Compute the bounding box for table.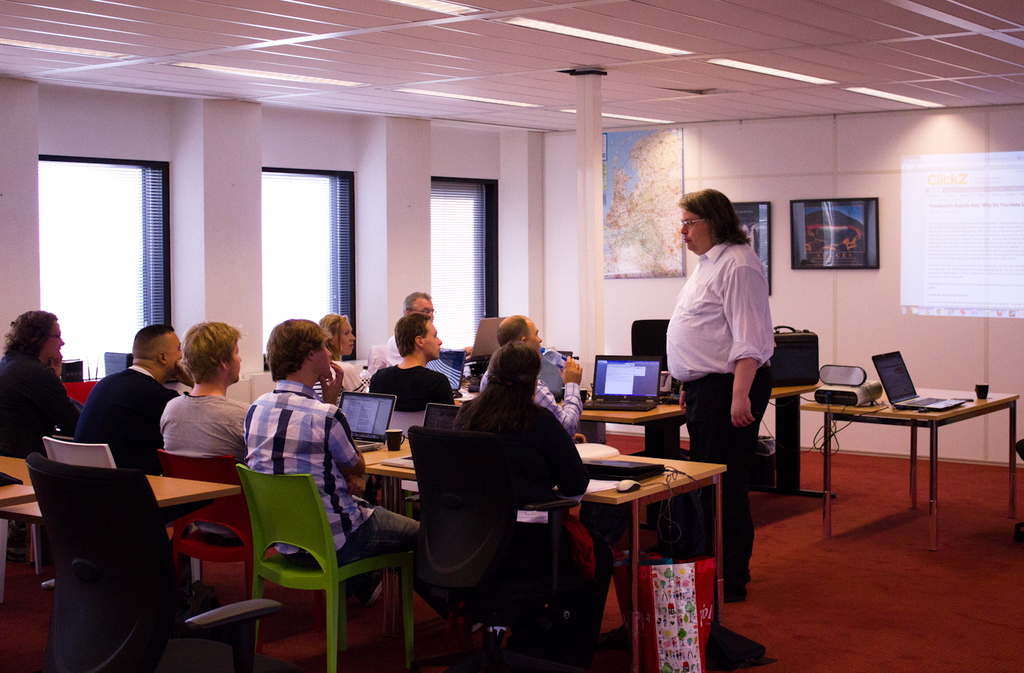
box=[0, 472, 241, 527].
